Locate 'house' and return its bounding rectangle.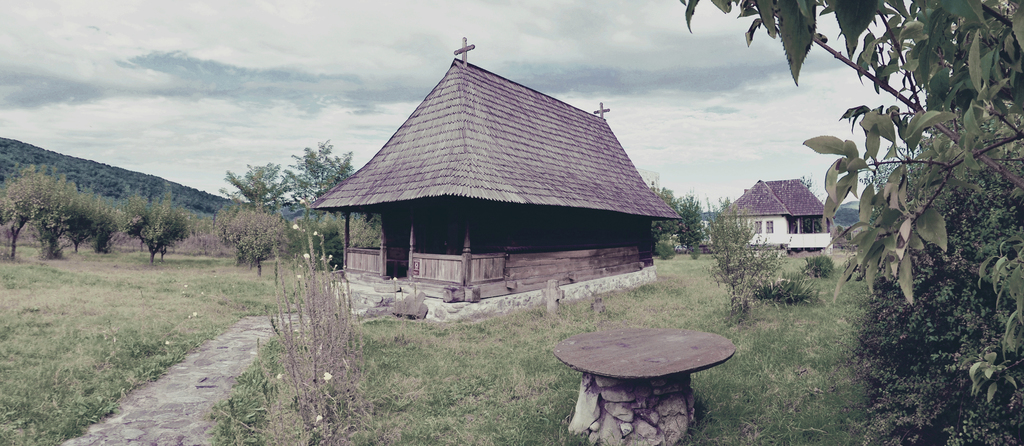
(670,212,724,254).
